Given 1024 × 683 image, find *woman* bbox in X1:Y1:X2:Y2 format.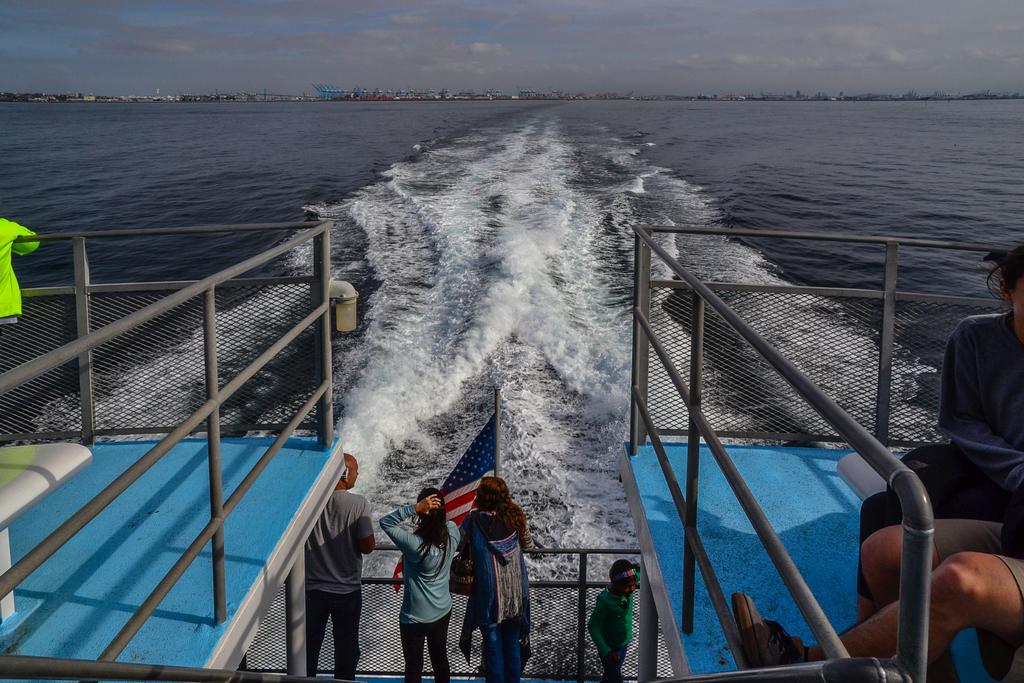
855:241:1023:627.
